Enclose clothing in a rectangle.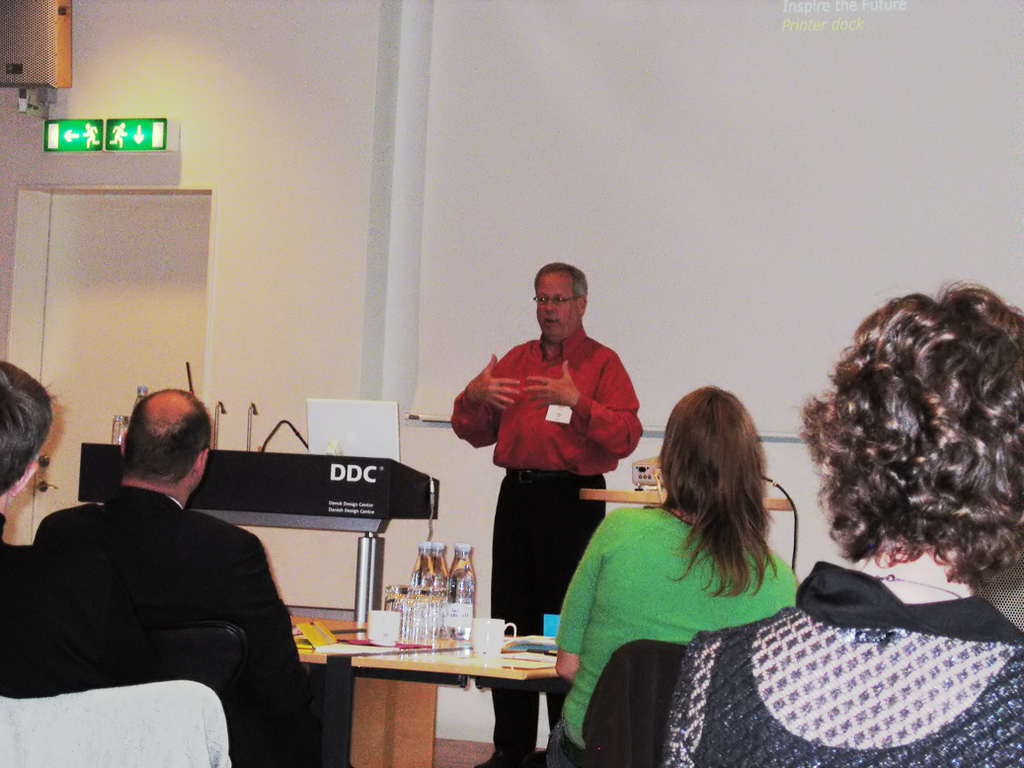
box(0, 544, 135, 685).
